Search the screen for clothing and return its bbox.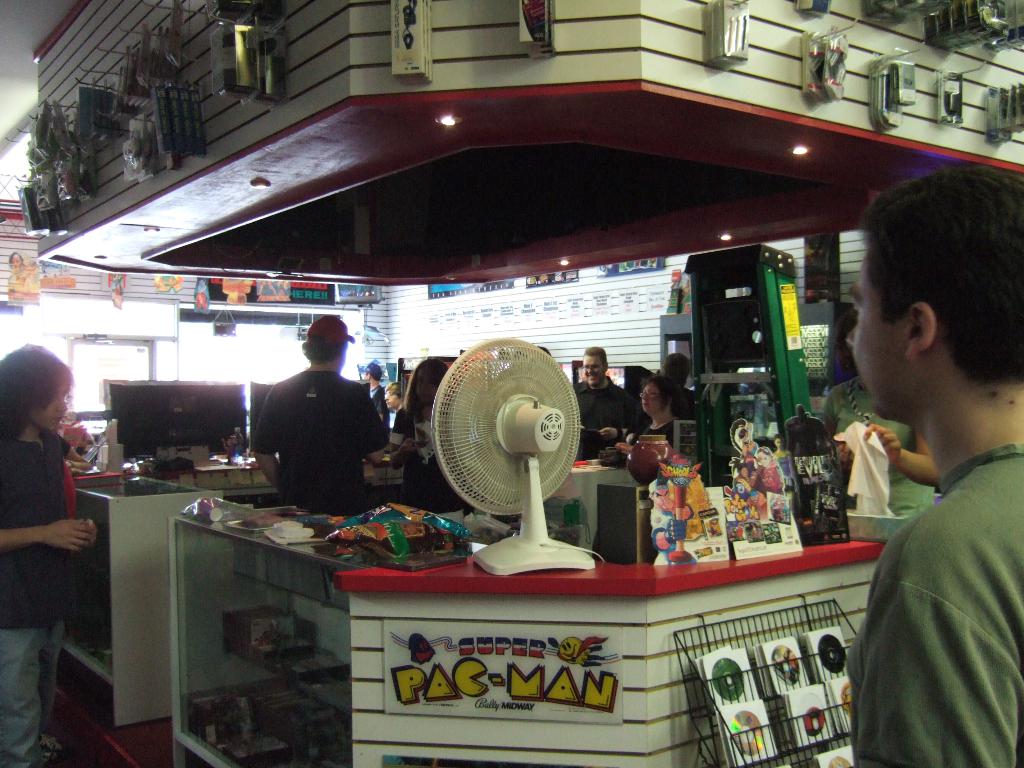
Found: (x1=851, y1=367, x2=1023, y2=767).
